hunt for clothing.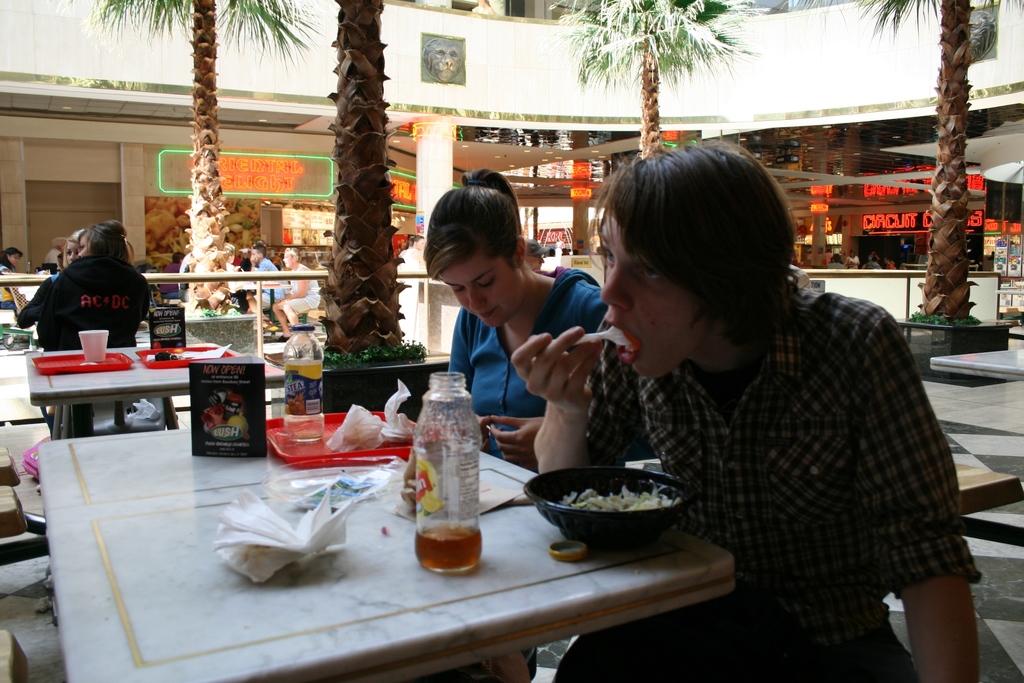
Hunted down at <region>400, 247, 417, 271</region>.
